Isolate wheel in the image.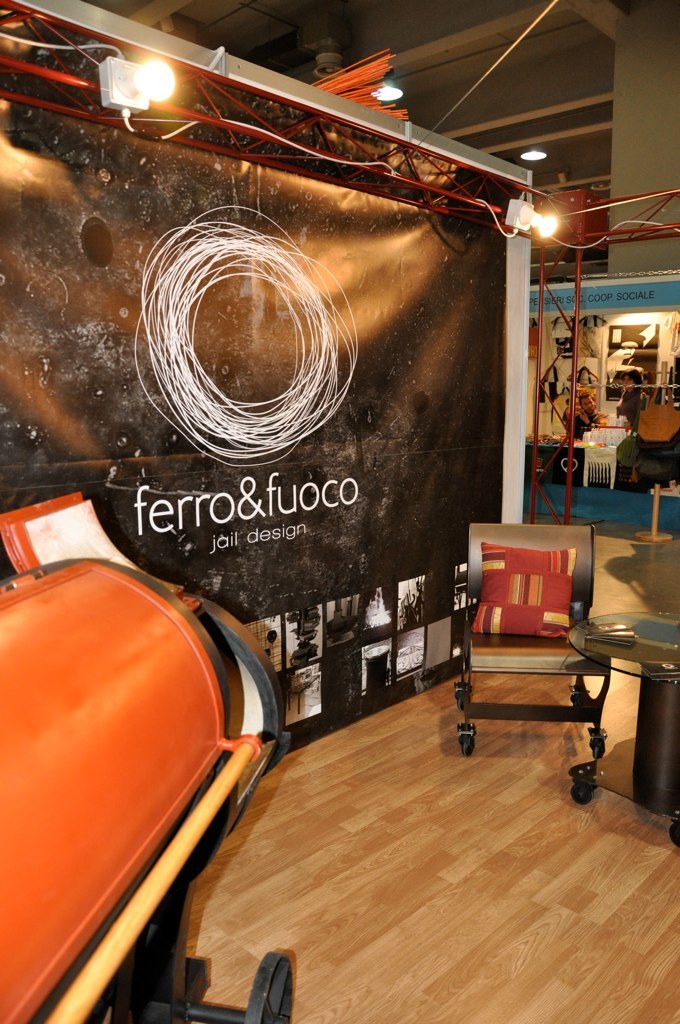
Isolated region: left=670, top=824, right=679, bottom=845.
